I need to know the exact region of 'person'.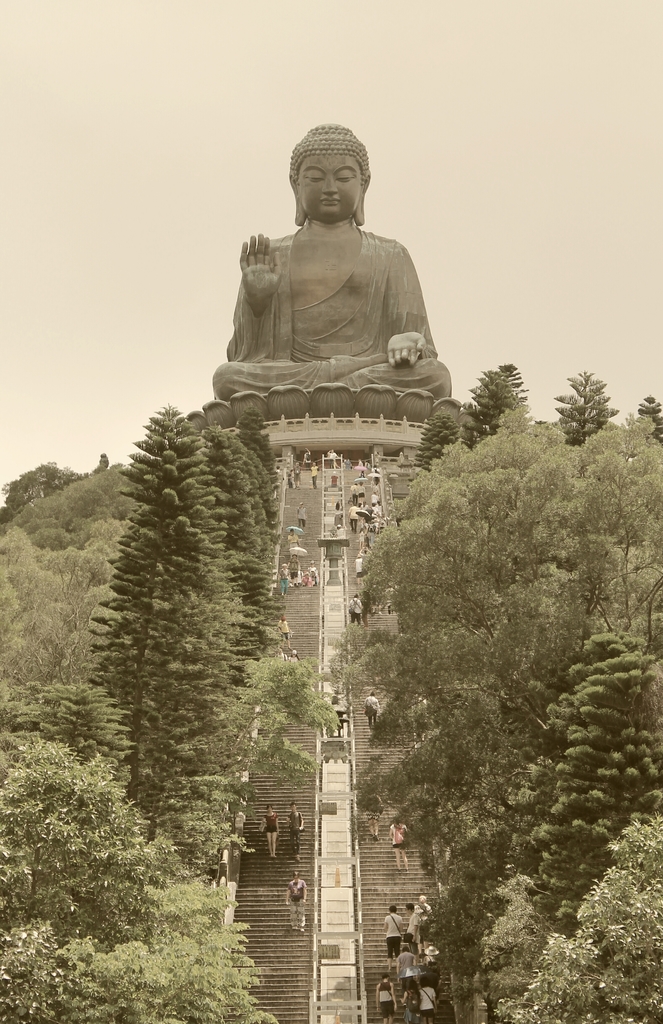
Region: 405:904:424:946.
